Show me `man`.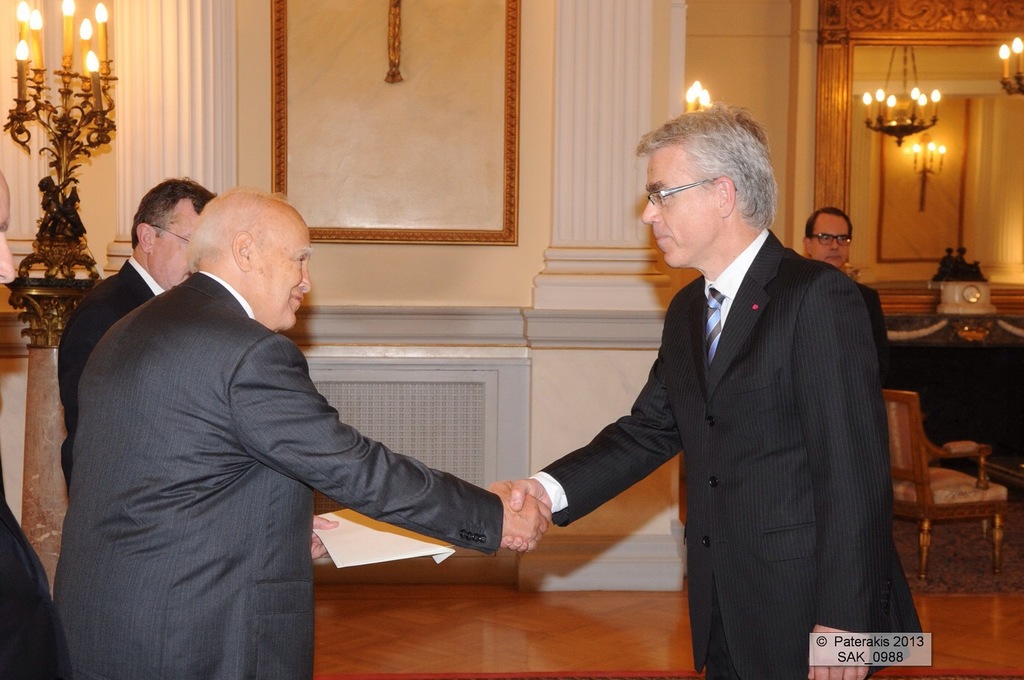
`man` is here: locate(61, 171, 218, 501).
